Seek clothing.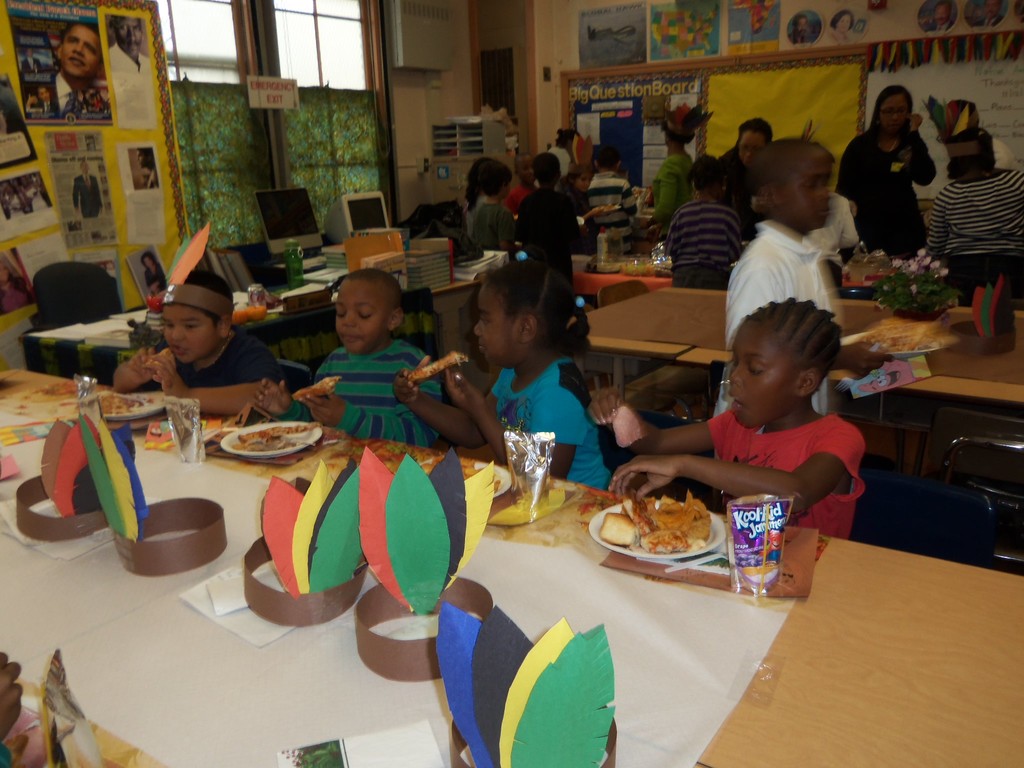
l=275, t=336, r=444, b=447.
